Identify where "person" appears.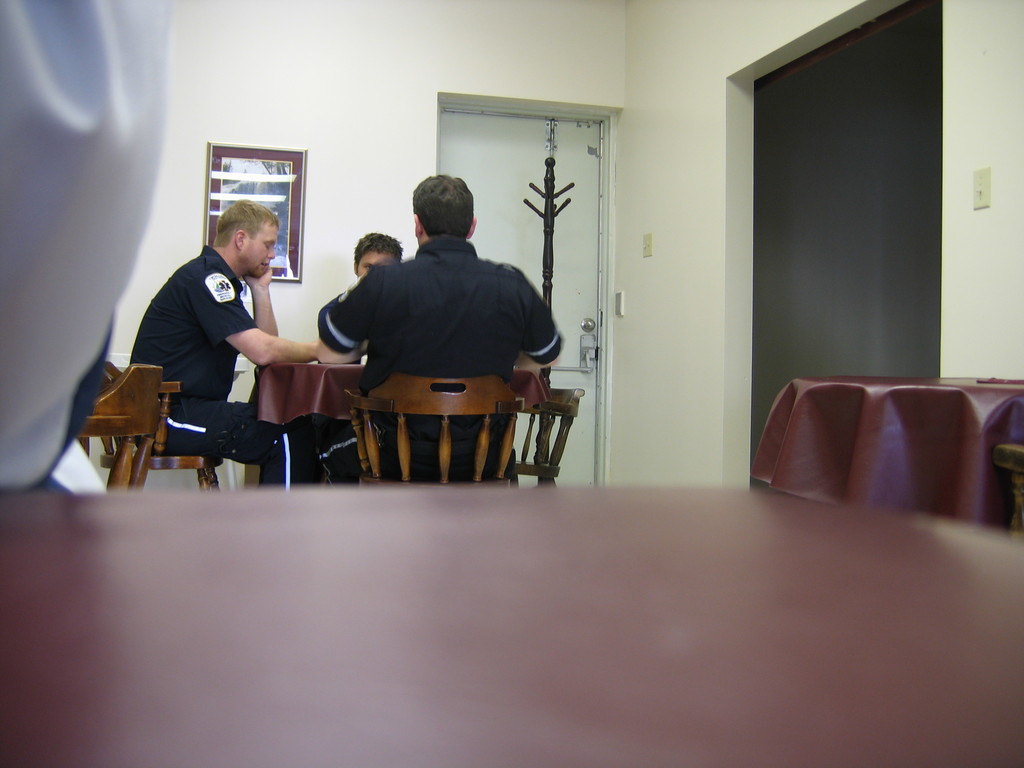
Appears at x1=313 y1=230 x2=411 y2=516.
